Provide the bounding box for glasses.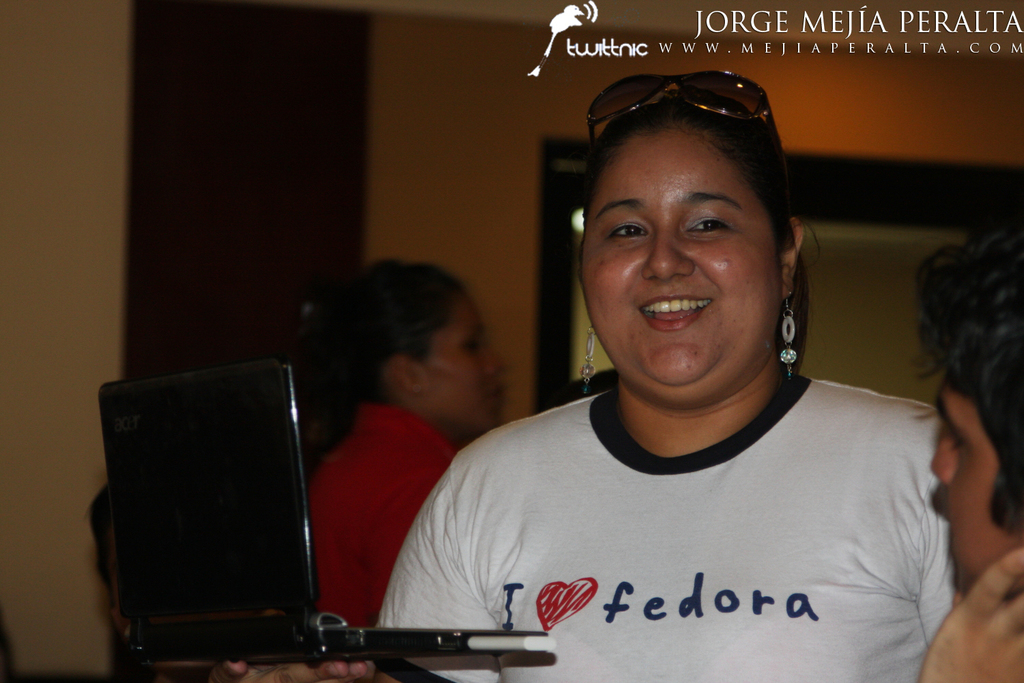
(590,59,786,155).
